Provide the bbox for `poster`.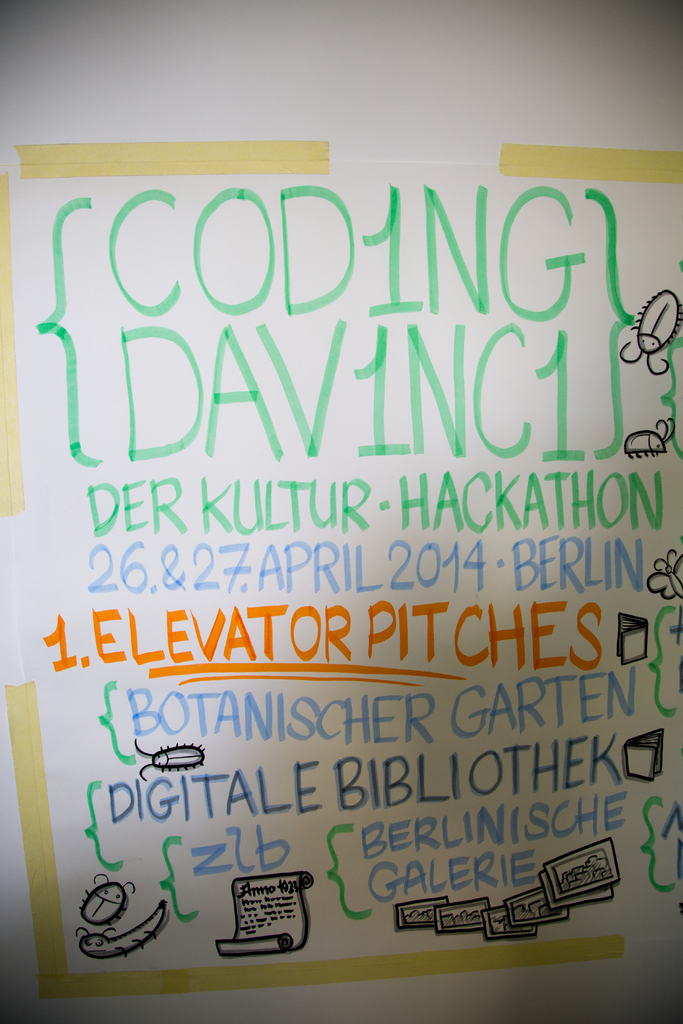
bbox(0, 0, 682, 1023).
